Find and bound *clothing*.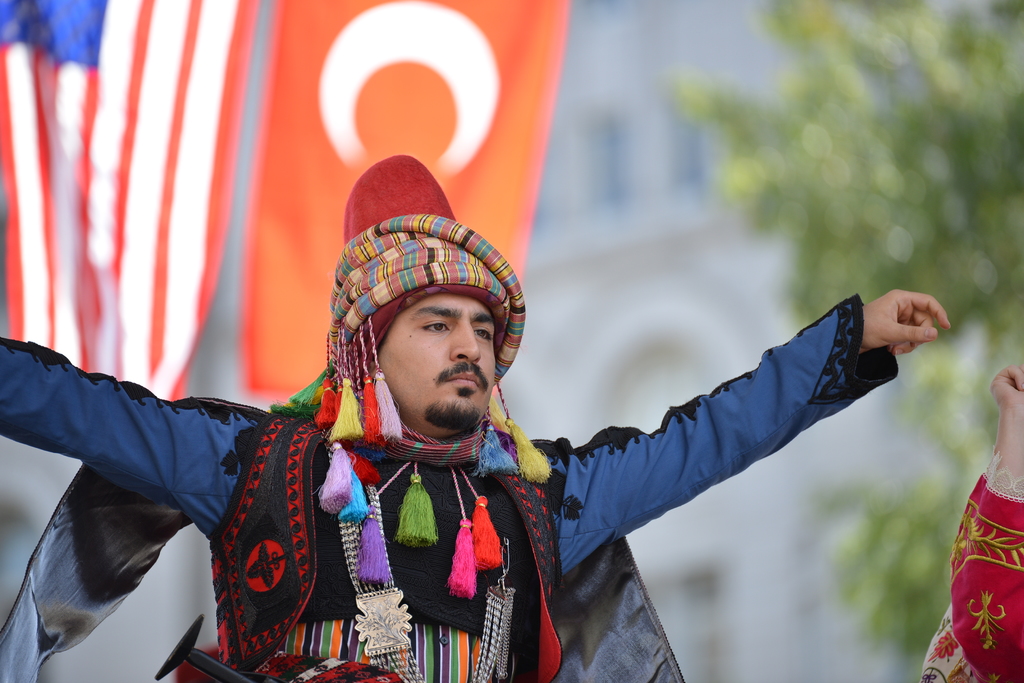
Bound: pyautogui.locateOnScreen(0, 292, 905, 682).
